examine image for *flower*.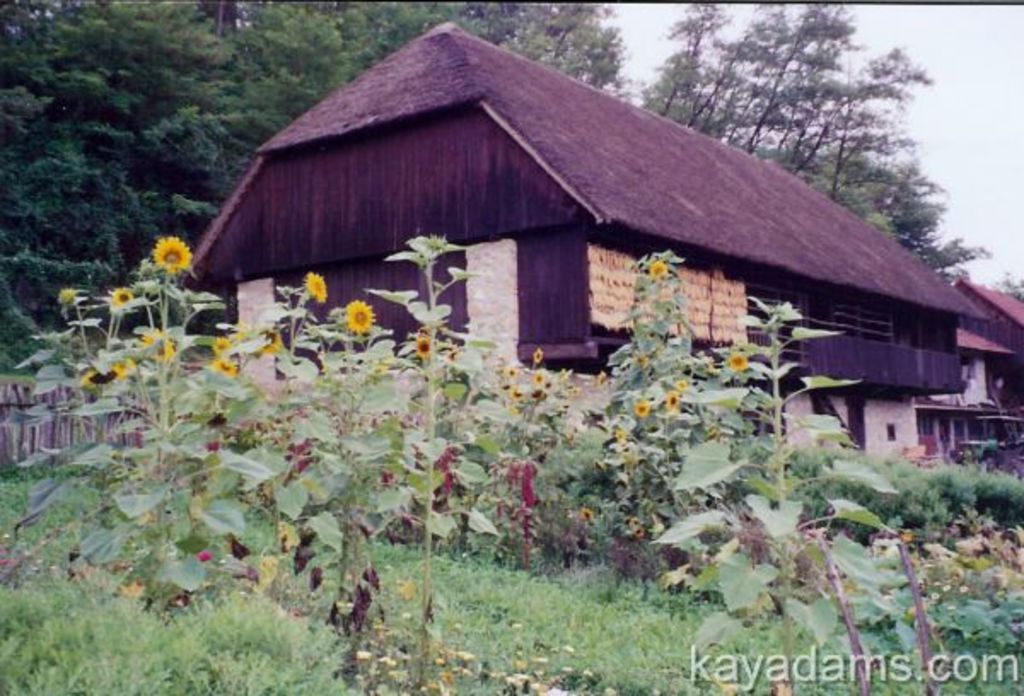
Examination result: (left=527, top=345, right=544, bottom=363).
